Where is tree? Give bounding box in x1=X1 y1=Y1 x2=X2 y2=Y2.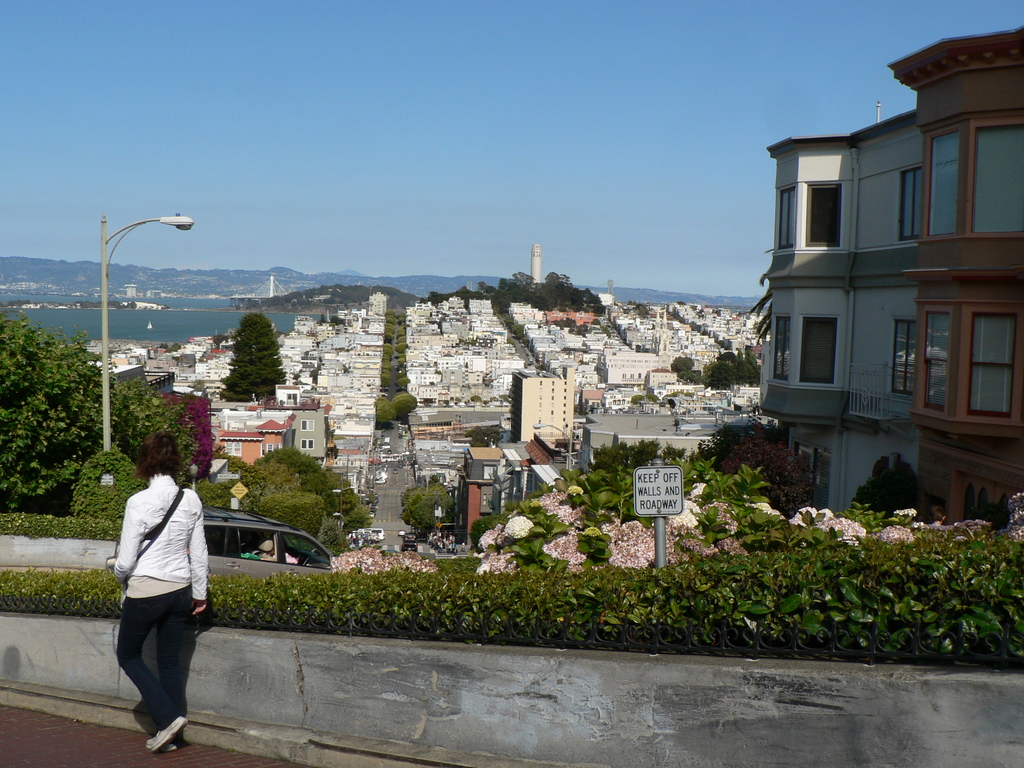
x1=852 y1=444 x2=946 y2=528.
